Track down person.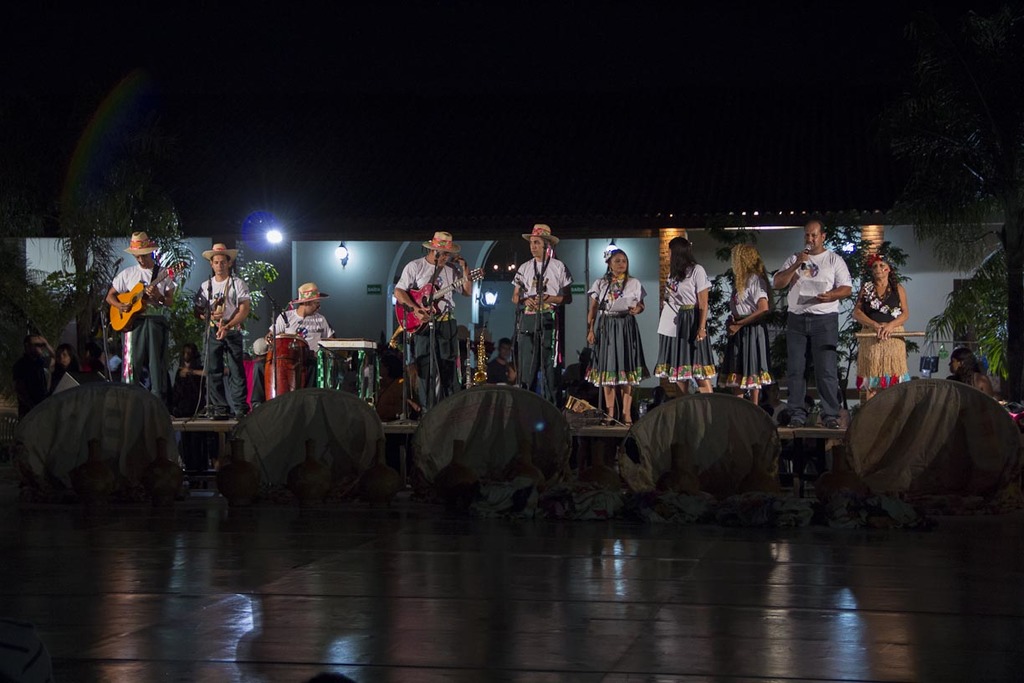
Tracked to 719,245,767,405.
